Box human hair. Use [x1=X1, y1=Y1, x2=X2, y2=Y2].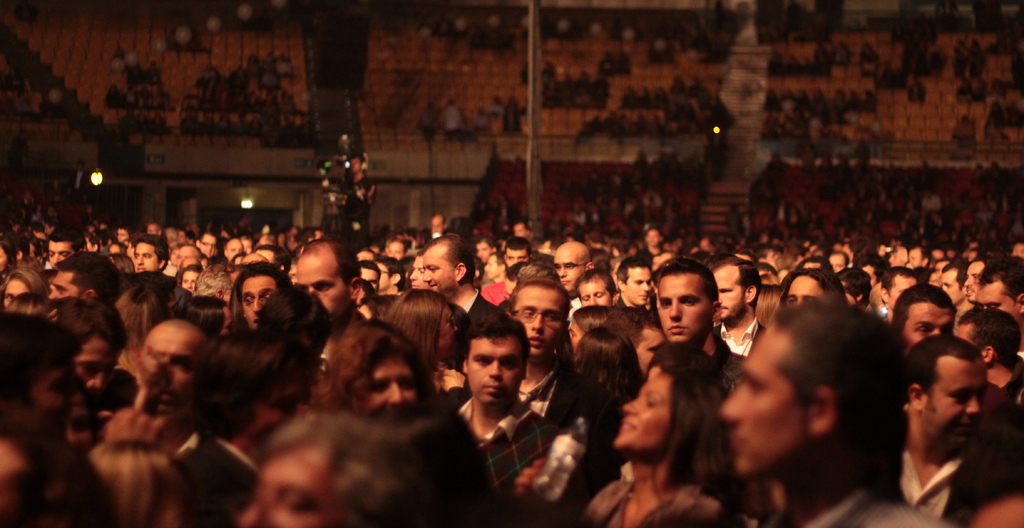
[x1=458, y1=307, x2=530, y2=368].
